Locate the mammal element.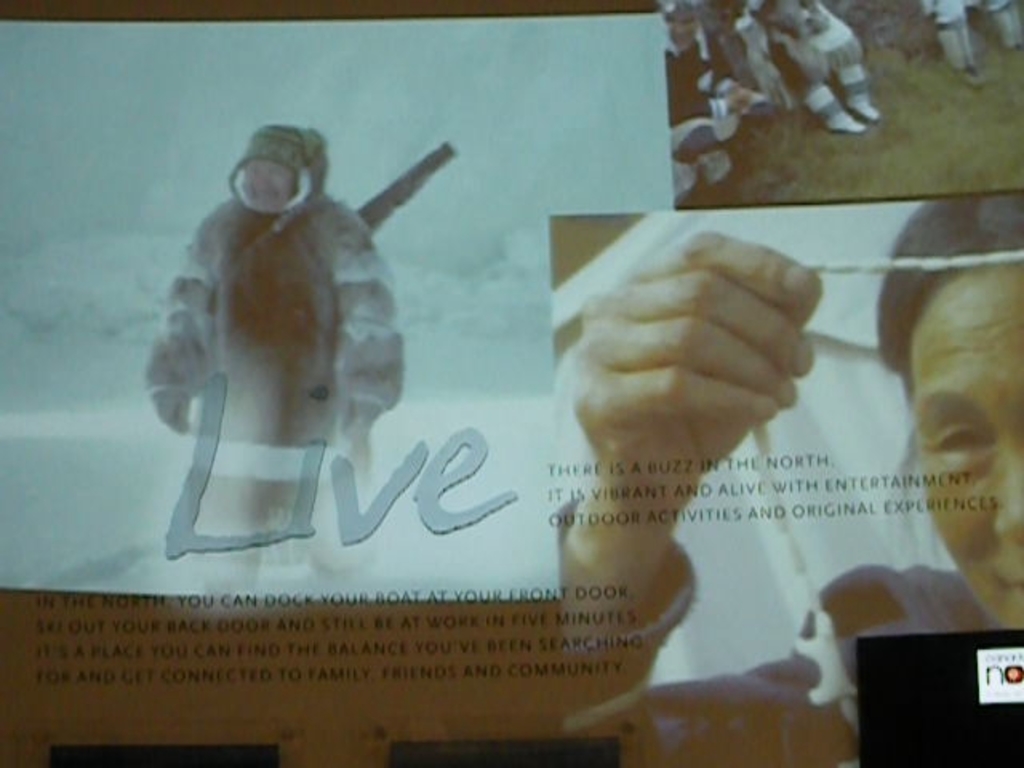
Element bbox: 552,190,1022,766.
